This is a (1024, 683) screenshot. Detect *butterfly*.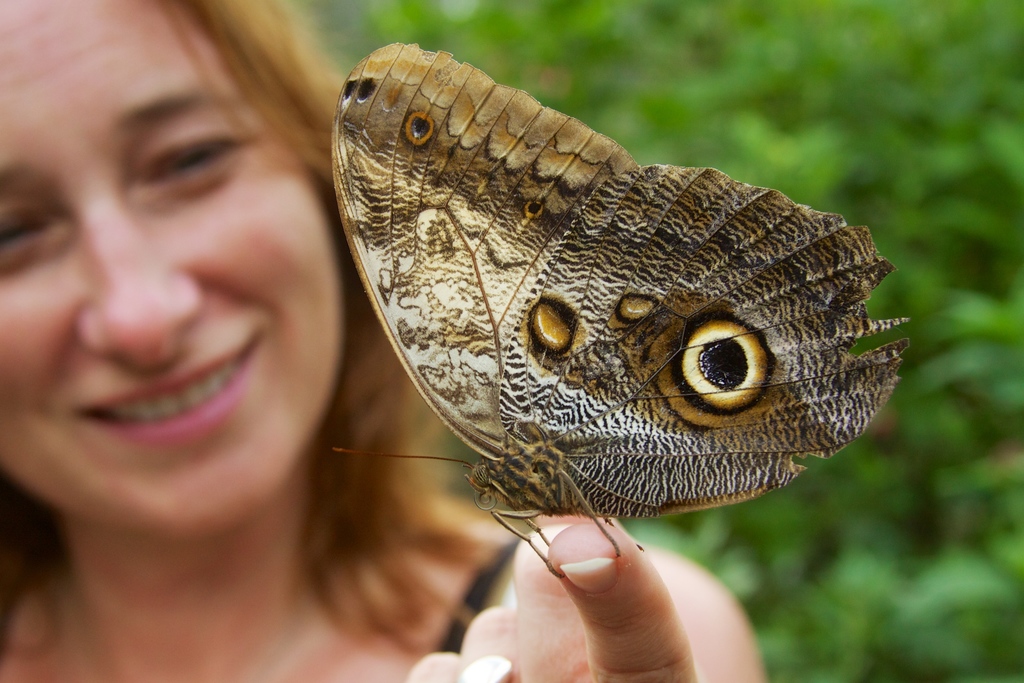
l=290, t=66, r=931, b=575.
